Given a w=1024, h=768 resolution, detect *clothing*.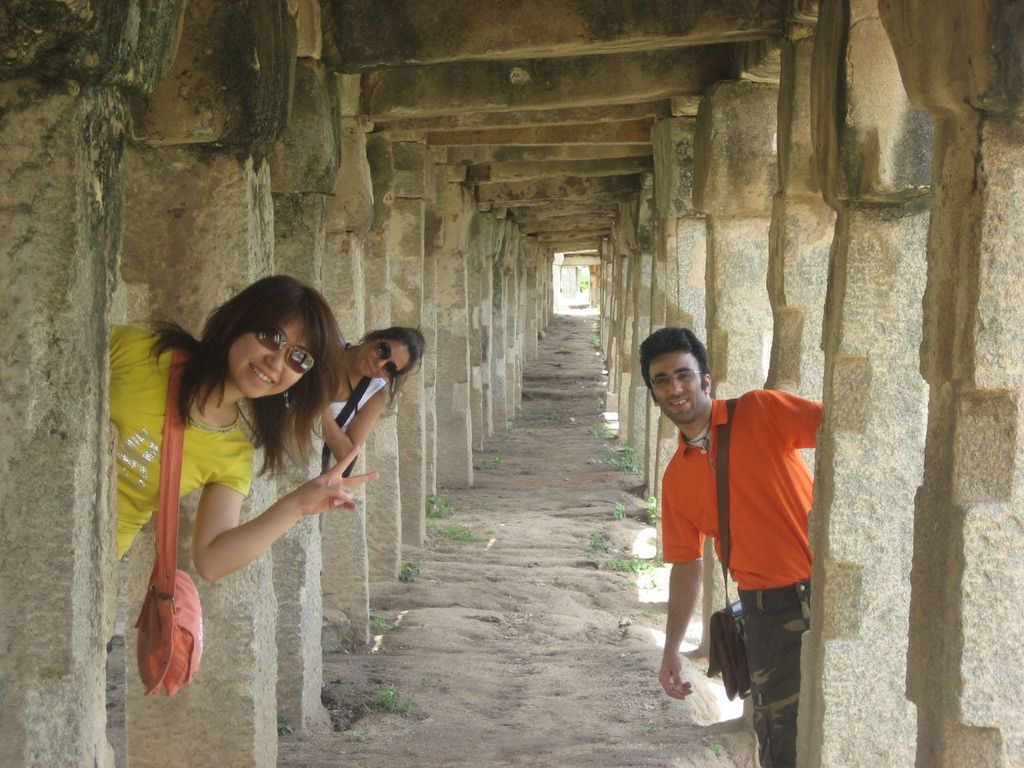
locate(110, 322, 258, 562).
